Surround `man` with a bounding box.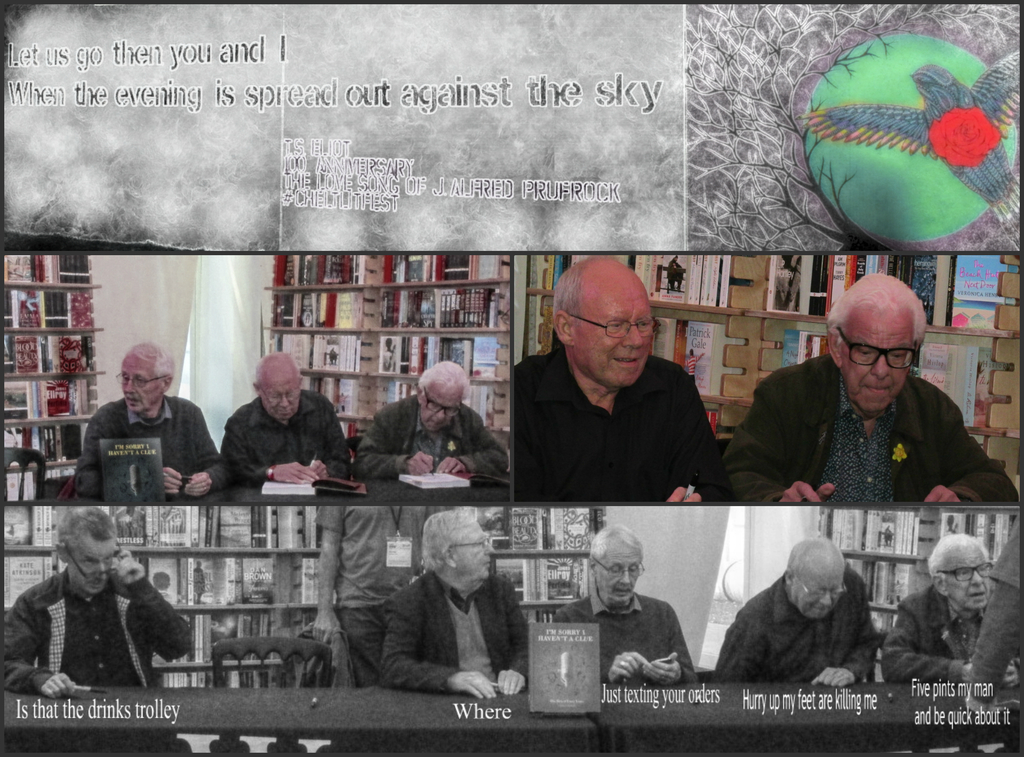
bbox=(225, 348, 351, 487).
